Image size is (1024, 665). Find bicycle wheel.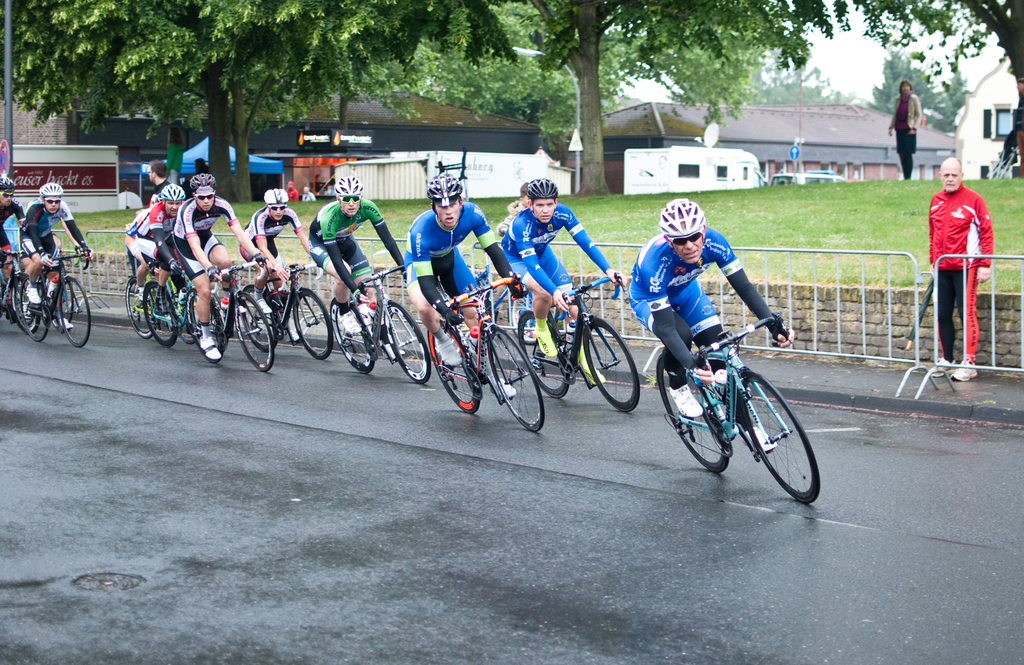
656,351,731,473.
